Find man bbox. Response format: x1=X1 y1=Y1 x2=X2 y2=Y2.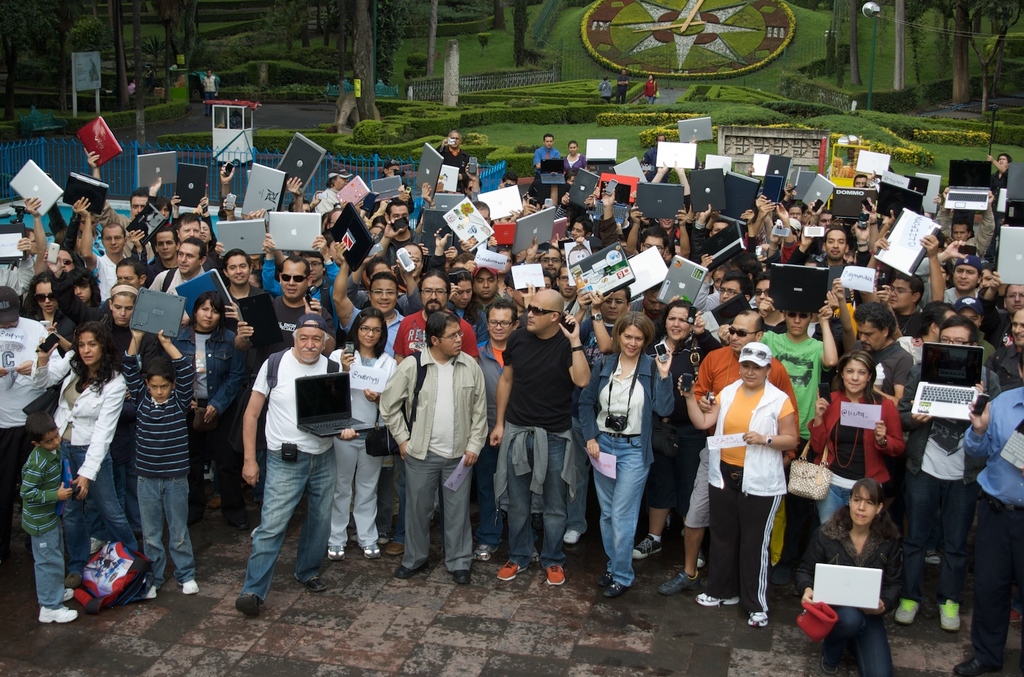
x1=533 y1=134 x2=567 y2=173.
